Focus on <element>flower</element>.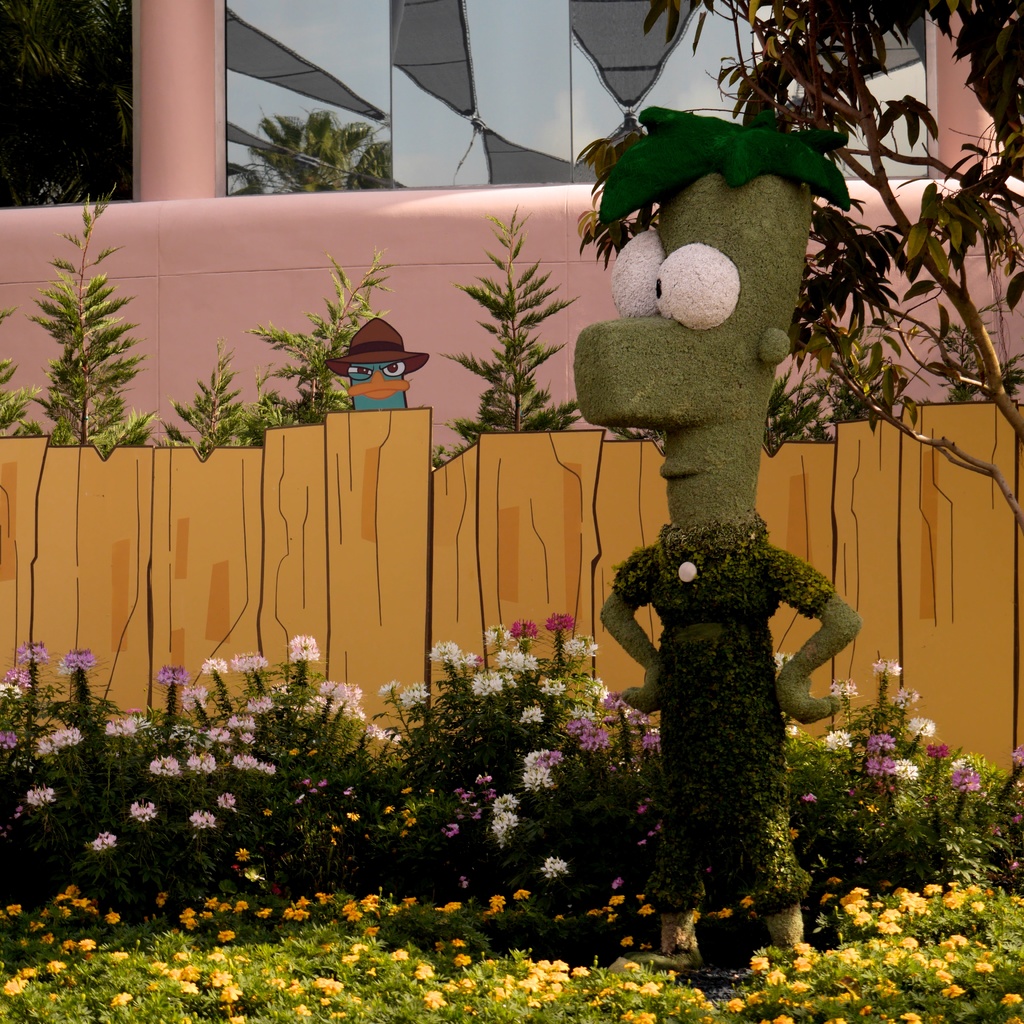
Focused at (x1=876, y1=657, x2=900, y2=680).
